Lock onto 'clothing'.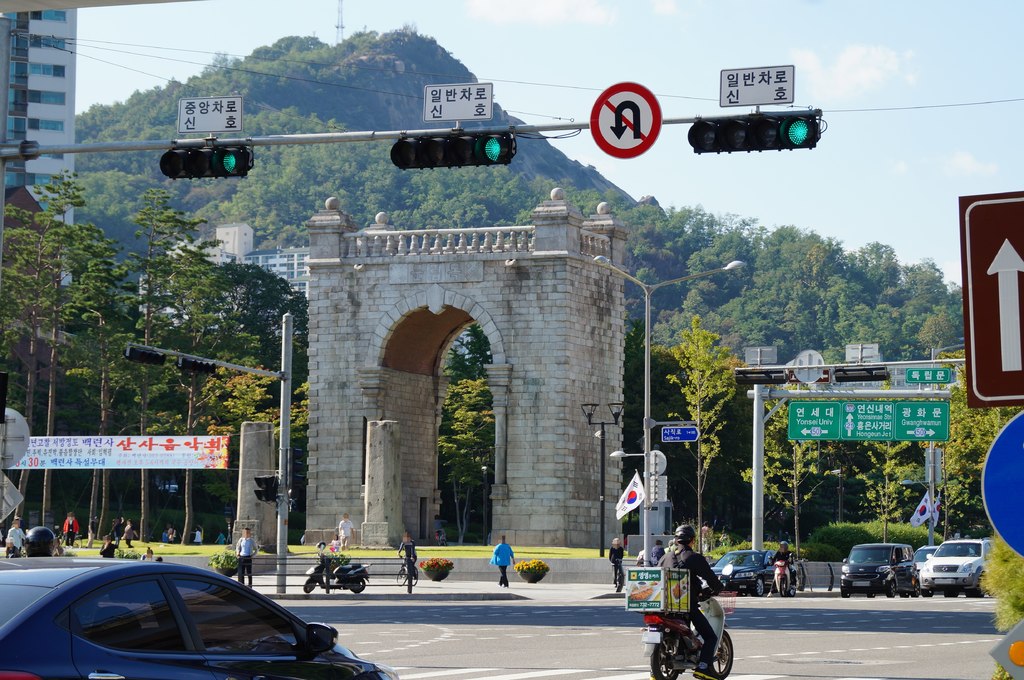
Locked: Rect(433, 518, 448, 538).
